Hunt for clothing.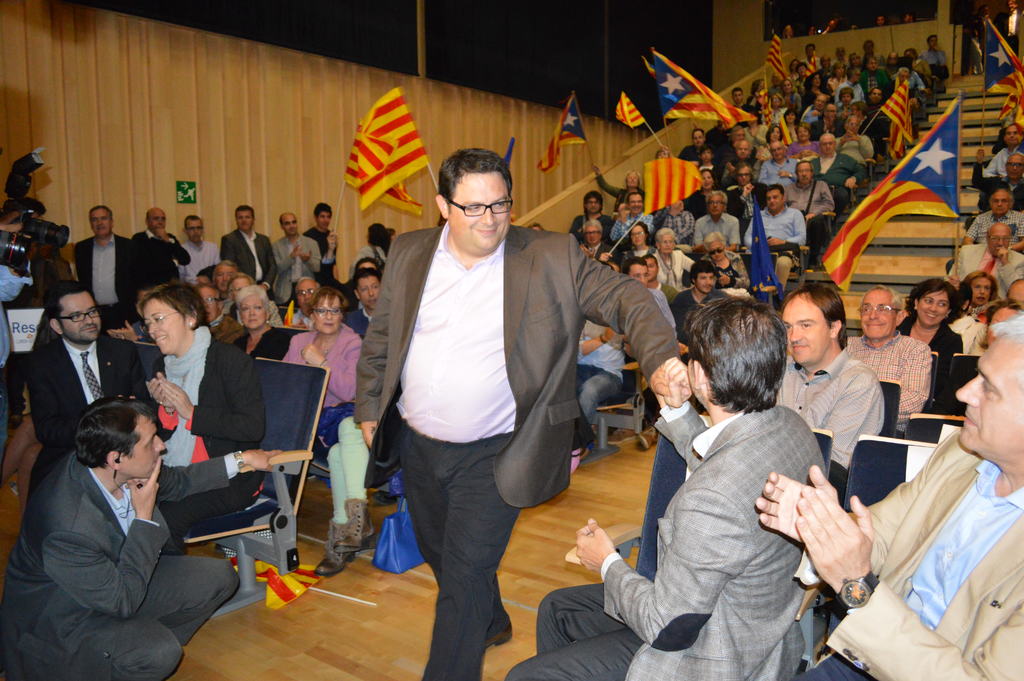
Hunted down at [left=4, top=447, right=244, bottom=680].
